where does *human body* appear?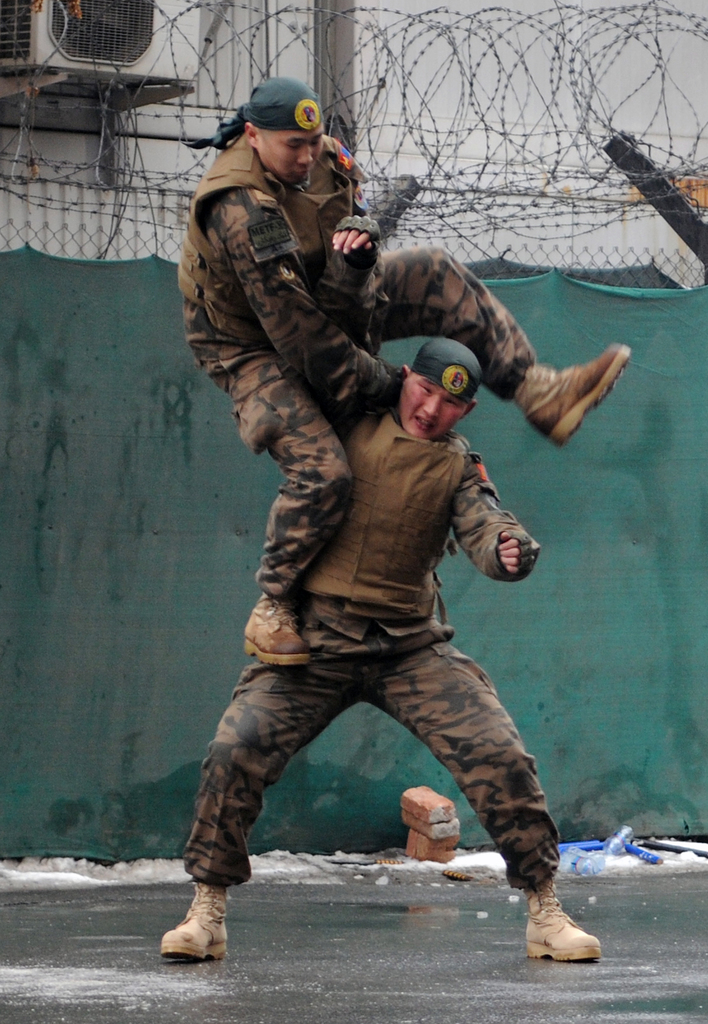
Appears at [left=173, top=127, right=632, bottom=671].
